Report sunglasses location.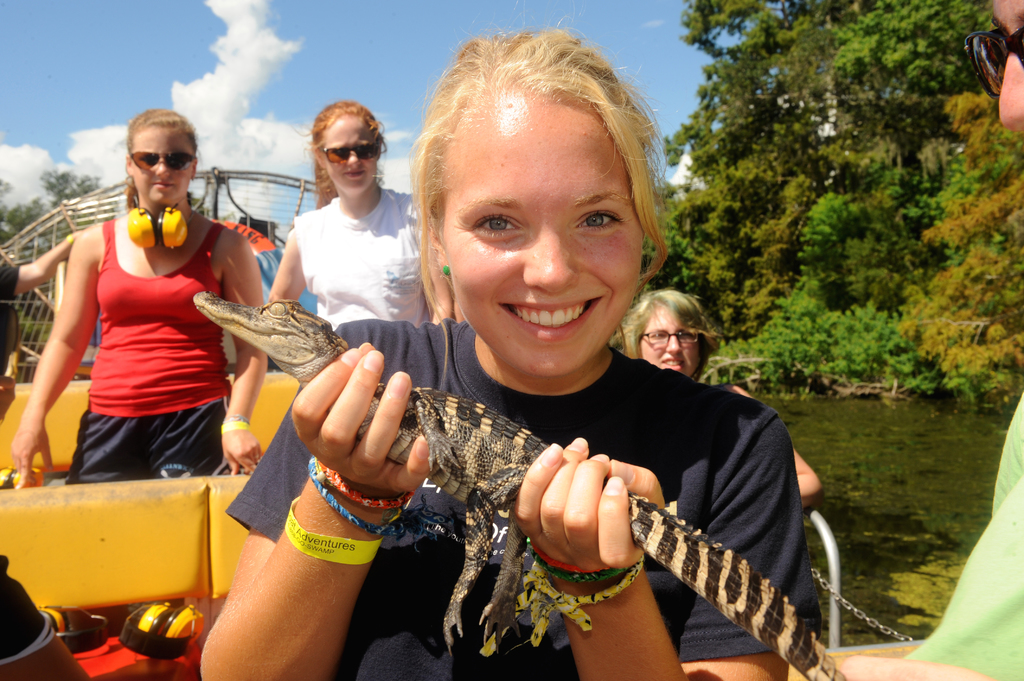
Report: (left=122, top=143, right=193, bottom=183).
